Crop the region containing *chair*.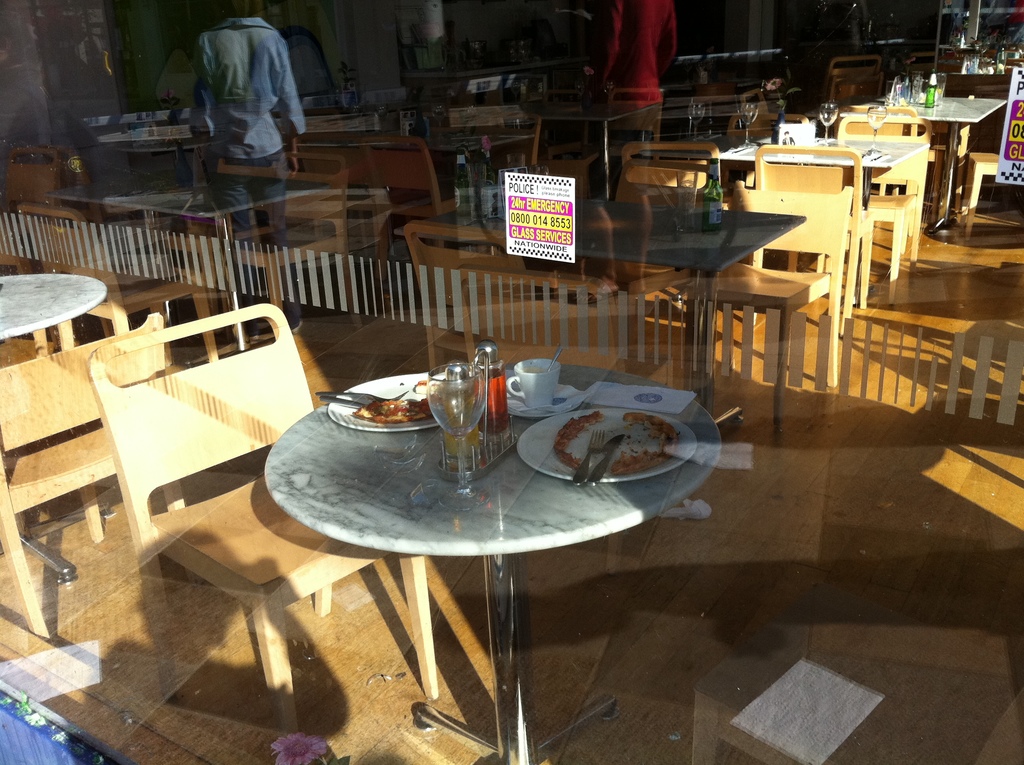
Crop region: rect(911, 95, 971, 198).
